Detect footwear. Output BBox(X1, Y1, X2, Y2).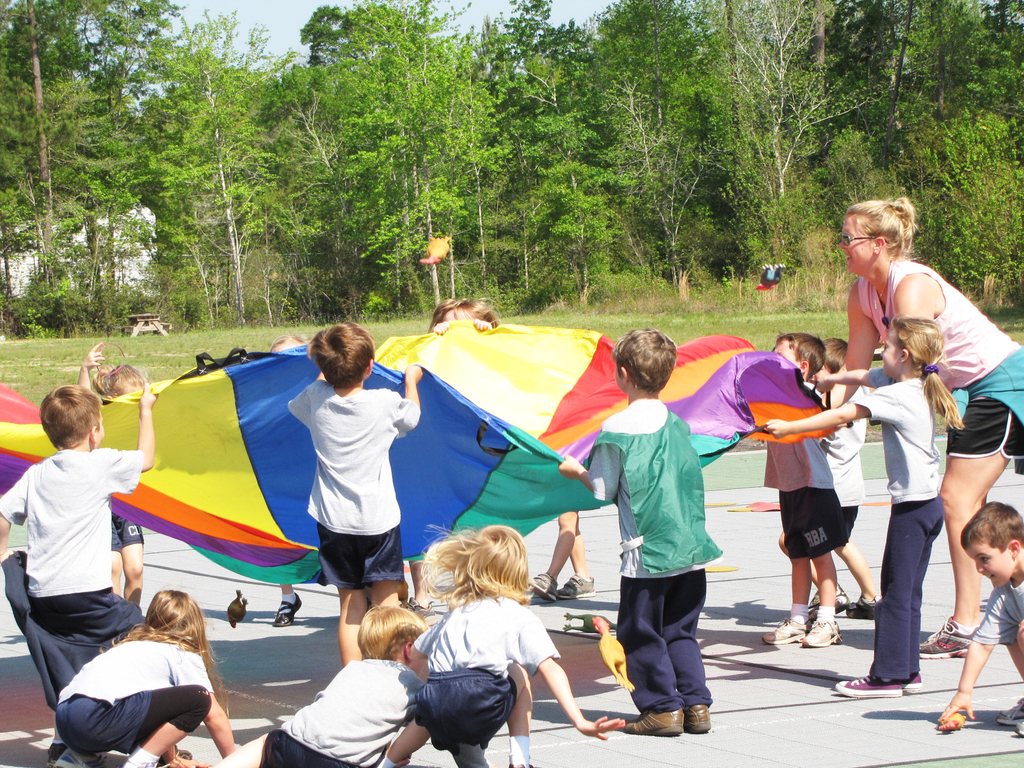
BBox(919, 616, 980, 659).
